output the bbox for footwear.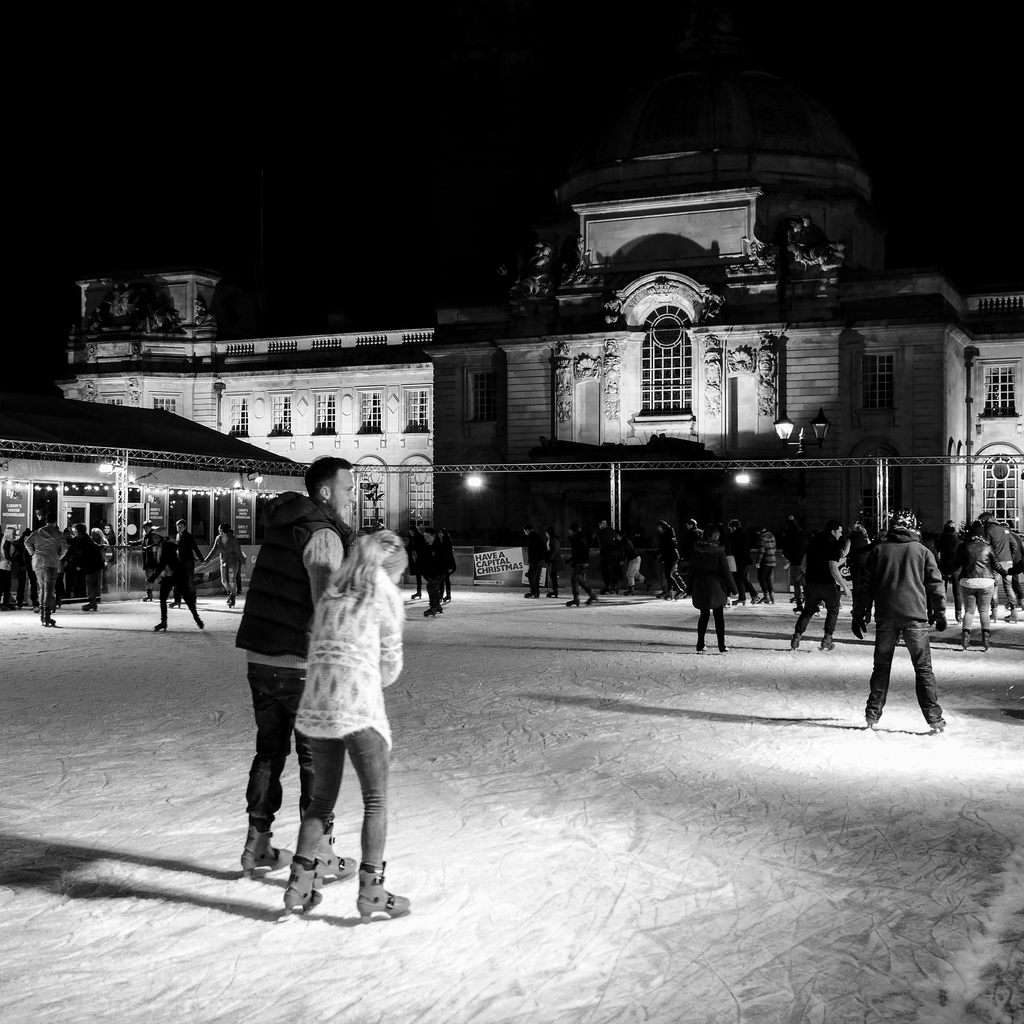
rect(420, 598, 436, 618).
